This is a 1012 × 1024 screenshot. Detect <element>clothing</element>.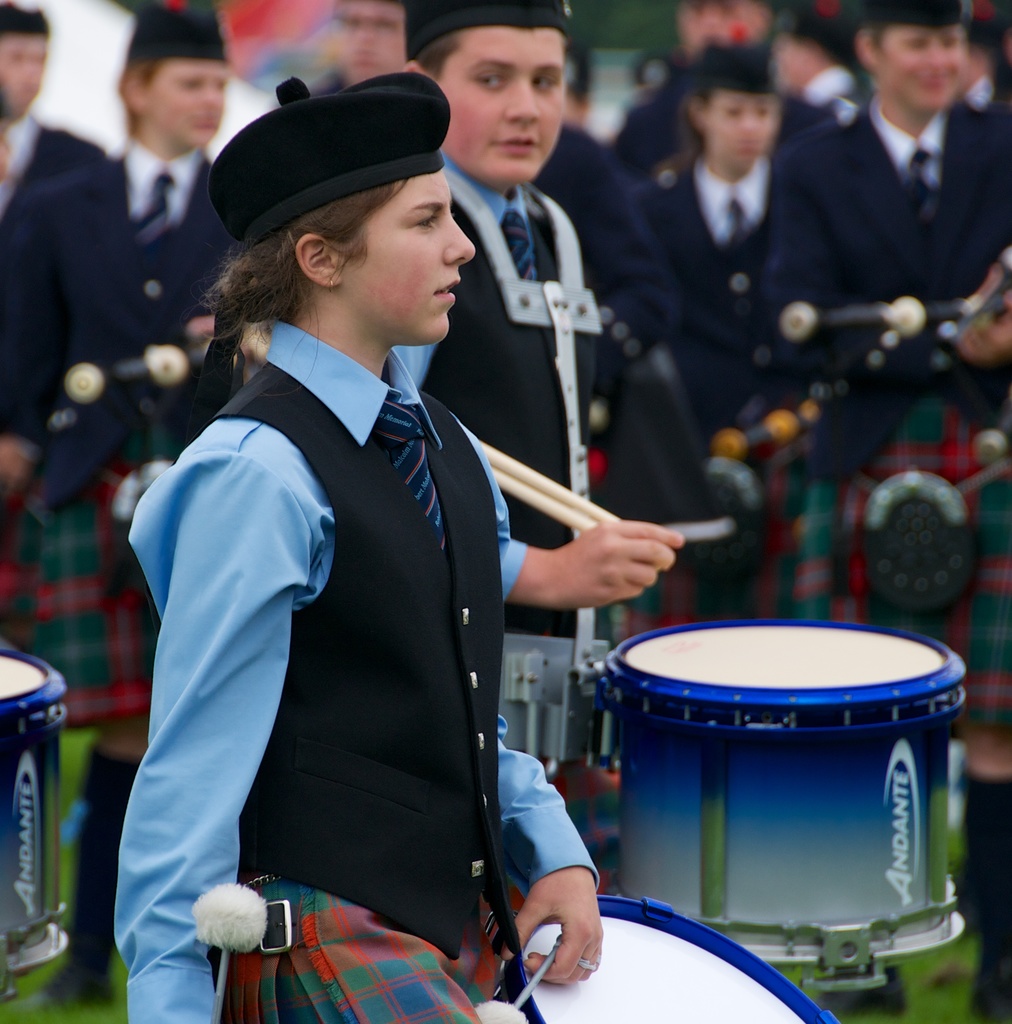
box=[623, 146, 781, 459].
